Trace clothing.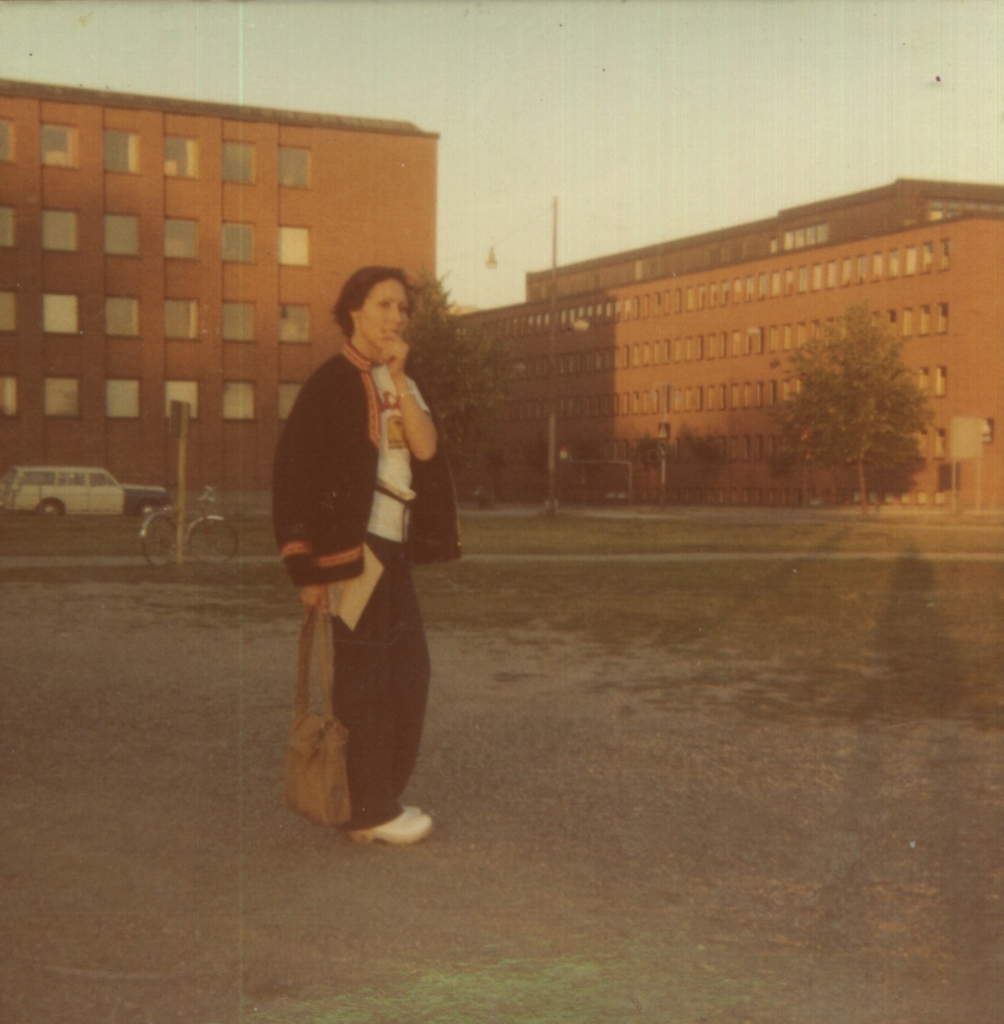
Traced to [x1=277, y1=288, x2=456, y2=799].
